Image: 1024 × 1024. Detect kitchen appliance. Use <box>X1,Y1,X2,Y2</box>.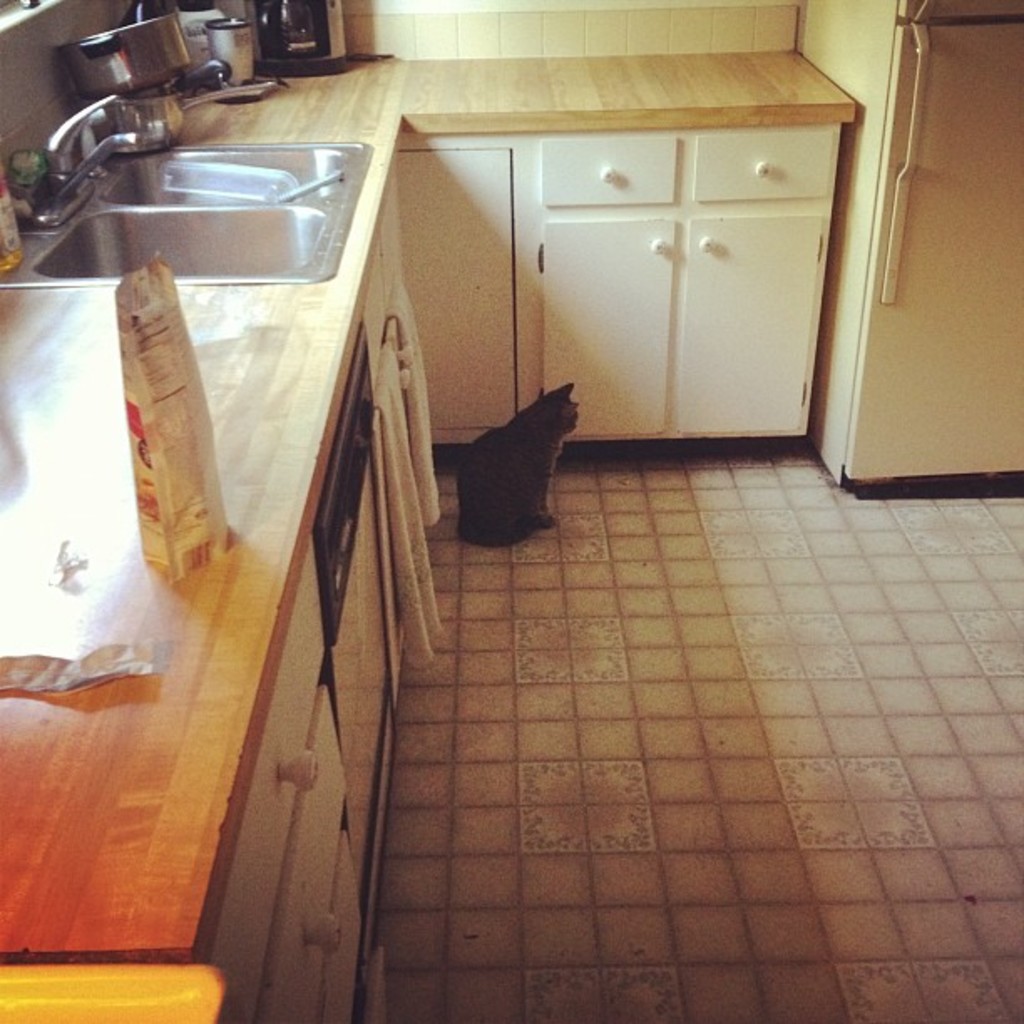
<box>146,0,249,77</box>.
